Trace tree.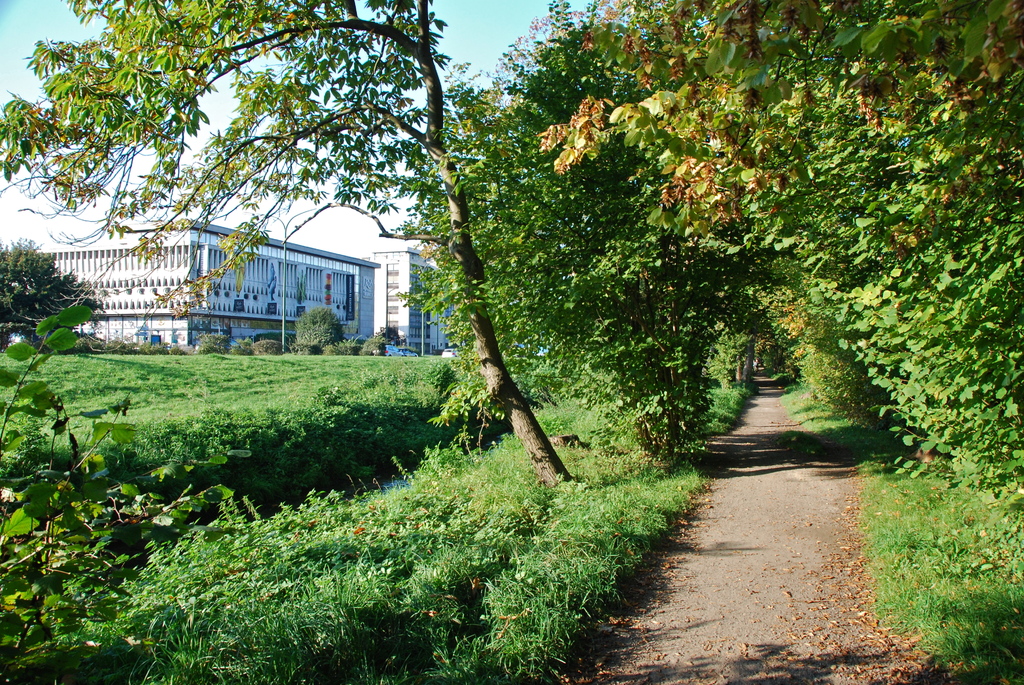
Traced to detection(0, 232, 105, 343).
